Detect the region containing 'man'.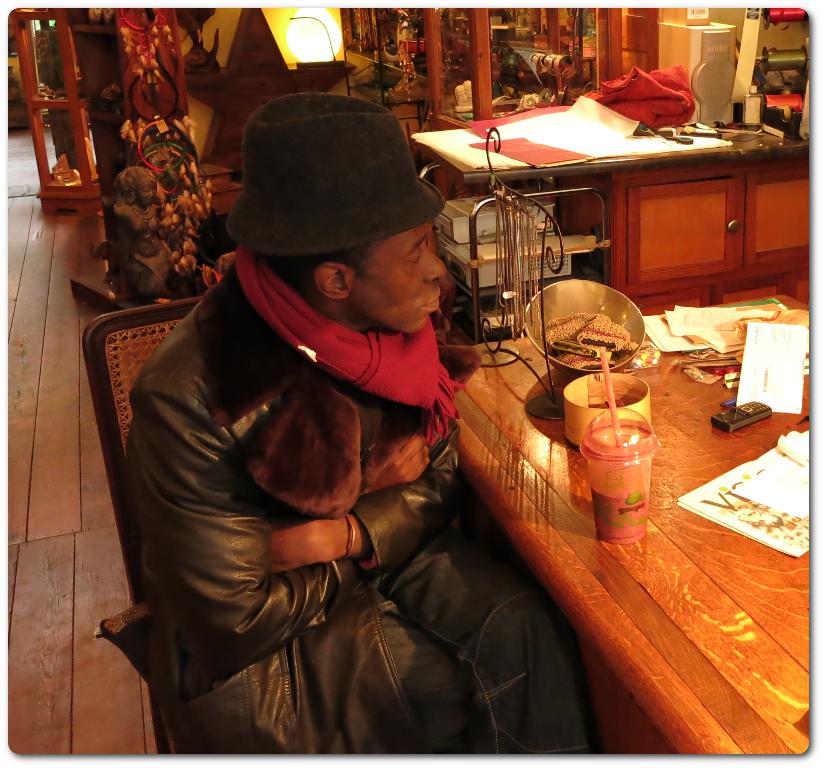
left=80, top=77, right=557, bottom=767.
